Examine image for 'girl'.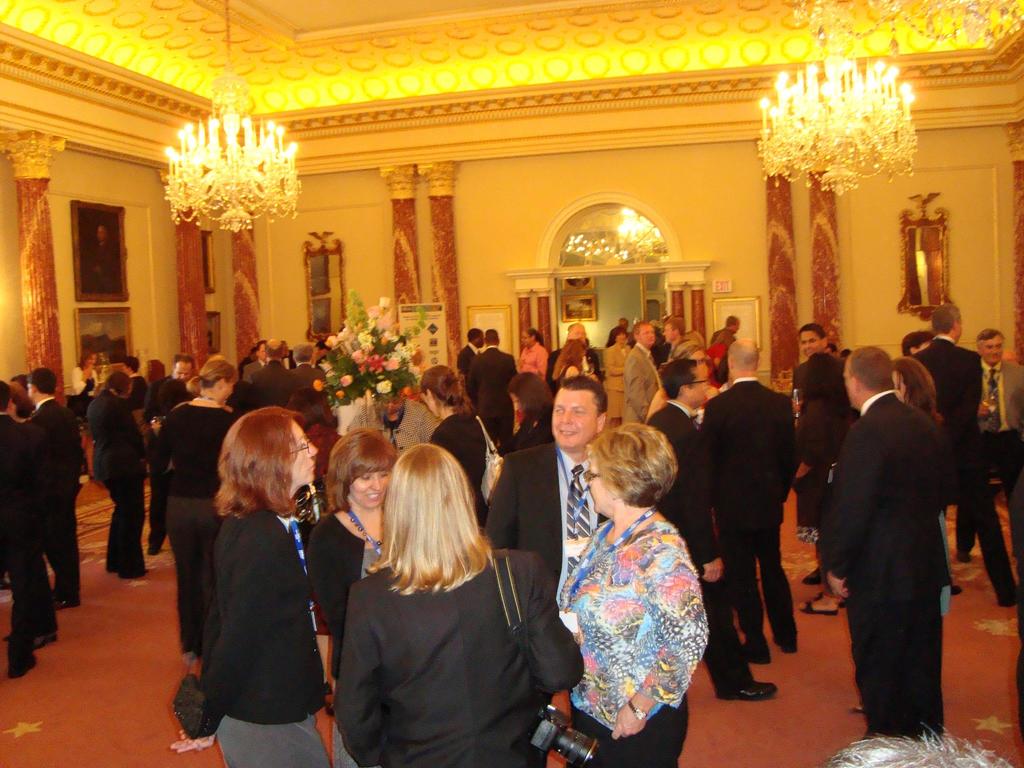
Examination result: <box>555,425,707,767</box>.
